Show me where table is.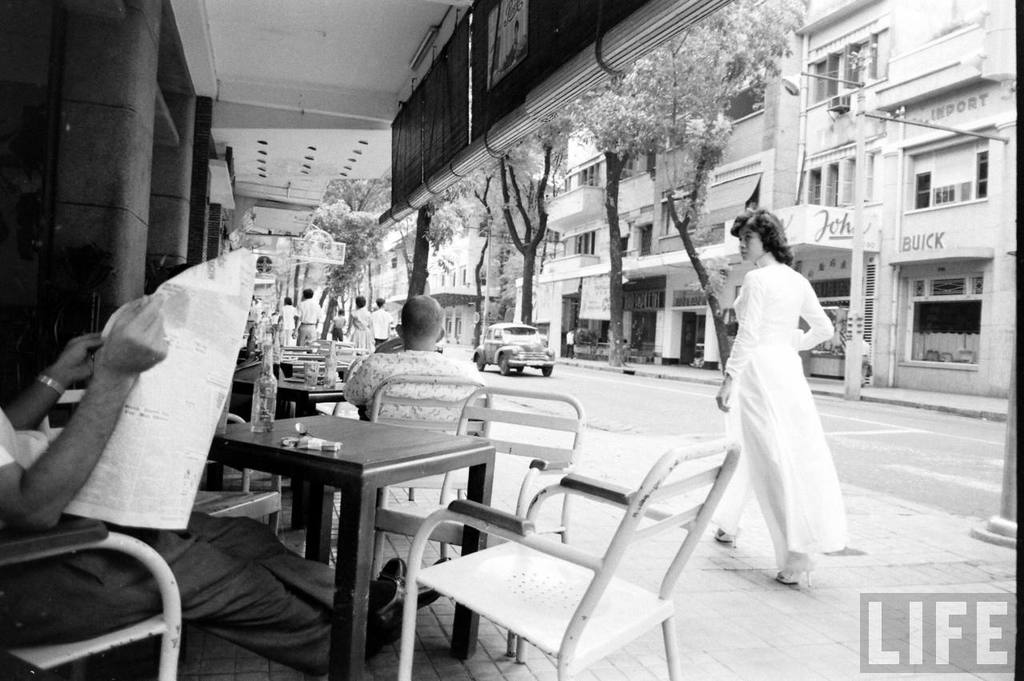
table is at bbox=(215, 411, 516, 636).
